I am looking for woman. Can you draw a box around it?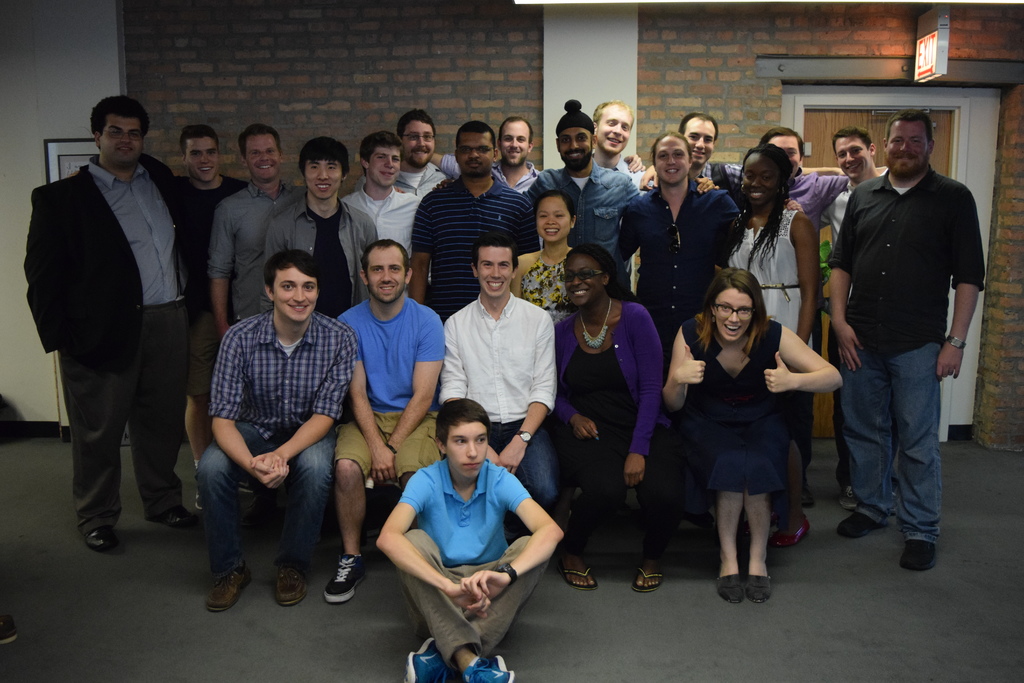
Sure, the bounding box is {"x1": 612, "y1": 132, "x2": 807, "y2": 528}.
